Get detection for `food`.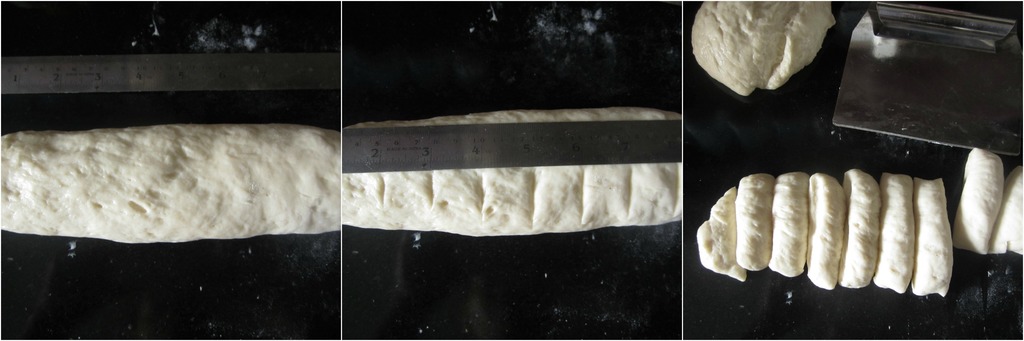
Detection: bbox=(990, 164, 1023, 257).
